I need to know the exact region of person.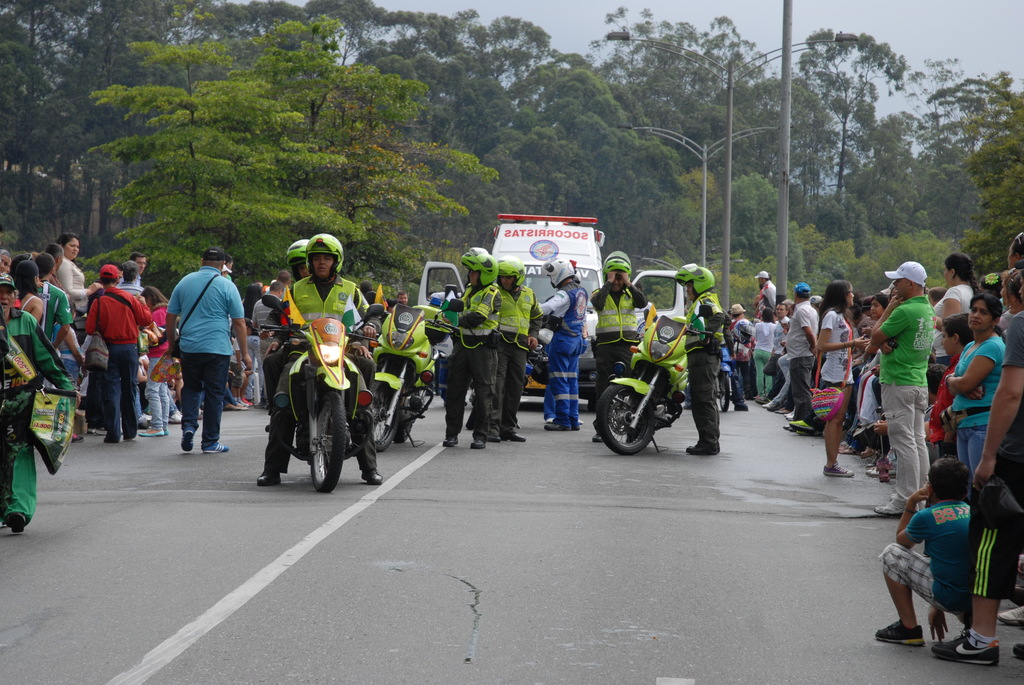
Region: pyautogui.locateOnScreen(813, 276, 872, 478).
